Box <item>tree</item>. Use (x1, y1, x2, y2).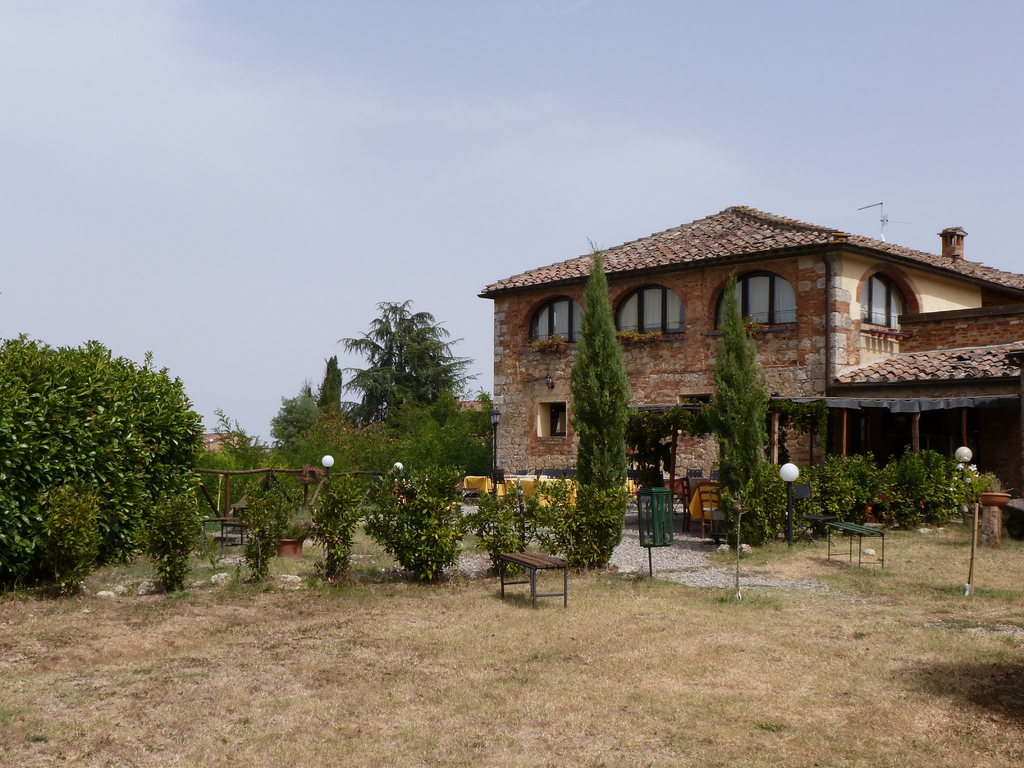
(568, 232, 635, 576).
